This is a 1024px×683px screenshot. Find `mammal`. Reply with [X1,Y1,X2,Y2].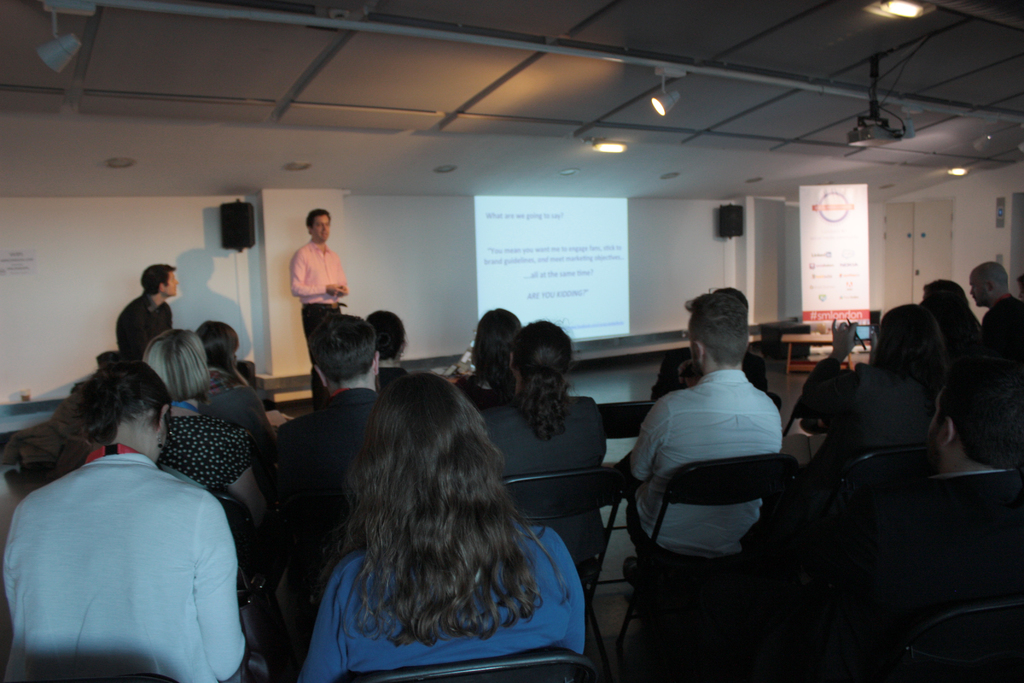
[631,284,788,593].
